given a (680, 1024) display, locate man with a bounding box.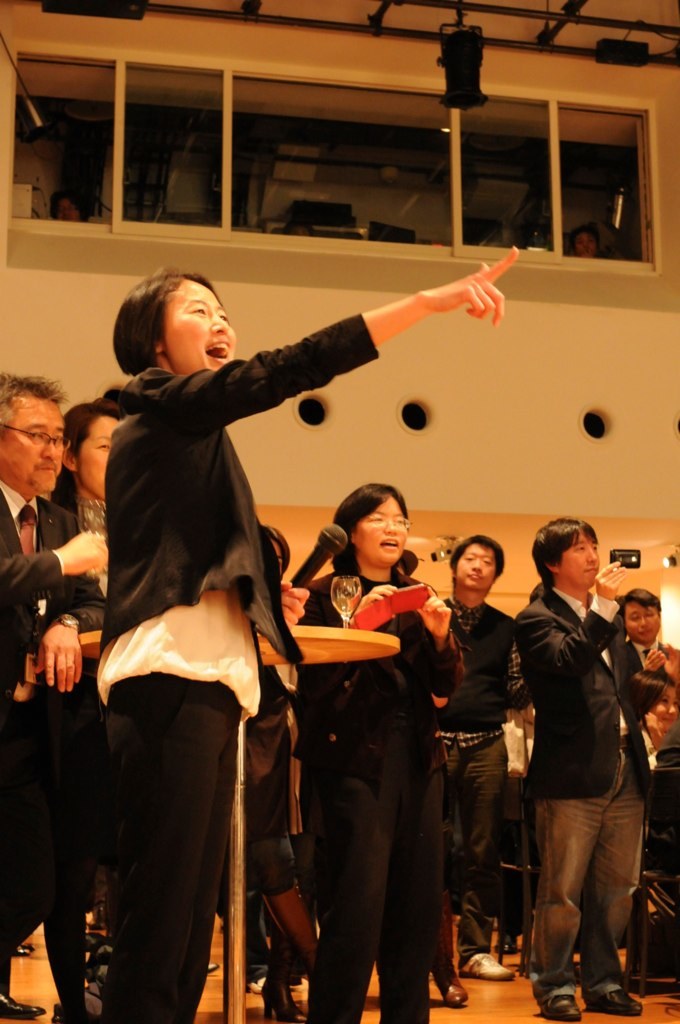
Located: {"x1": 0, "y1": 371, "x2": 128, "y2": 1023}.
